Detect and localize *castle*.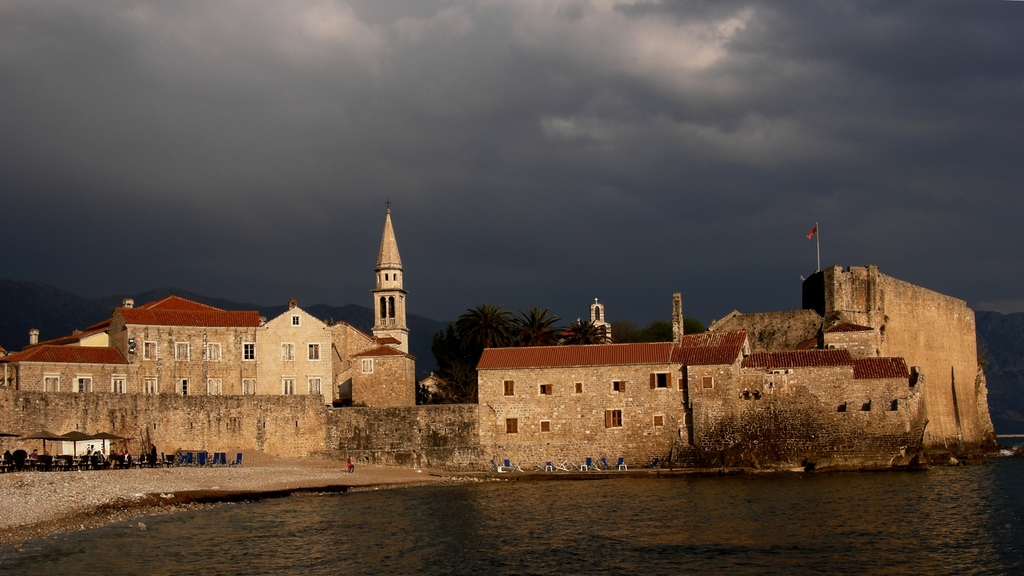
Localized at bbox=[801, 262, 1004, 469].
